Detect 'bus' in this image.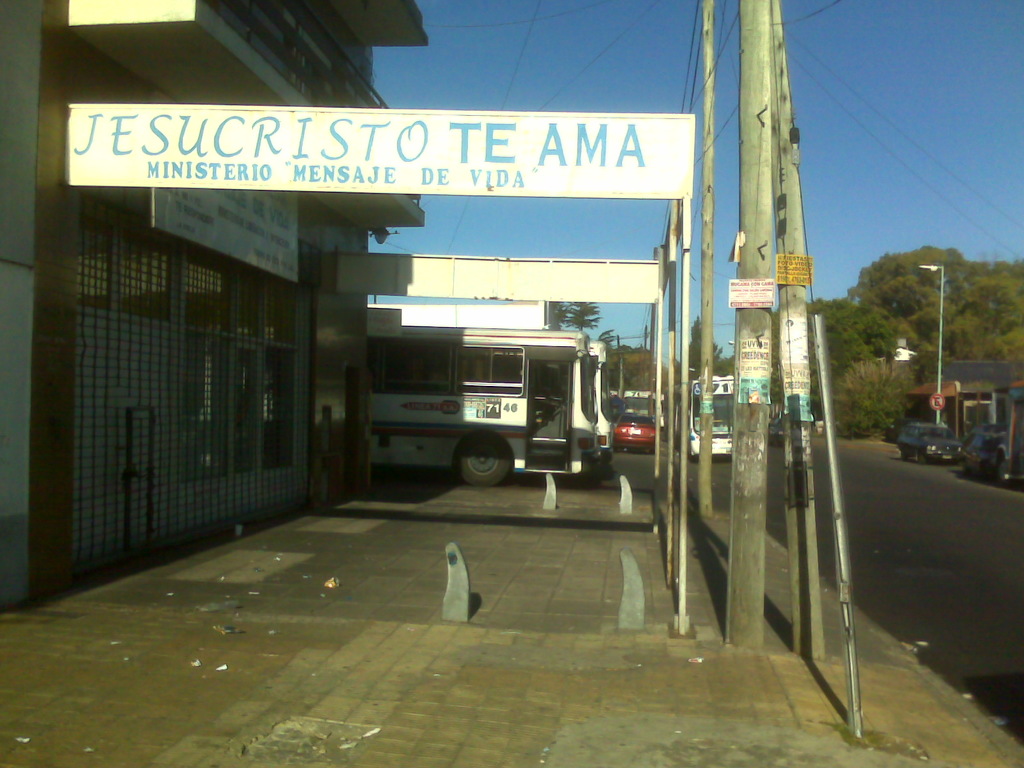
Detection: 684,373,743,463.
